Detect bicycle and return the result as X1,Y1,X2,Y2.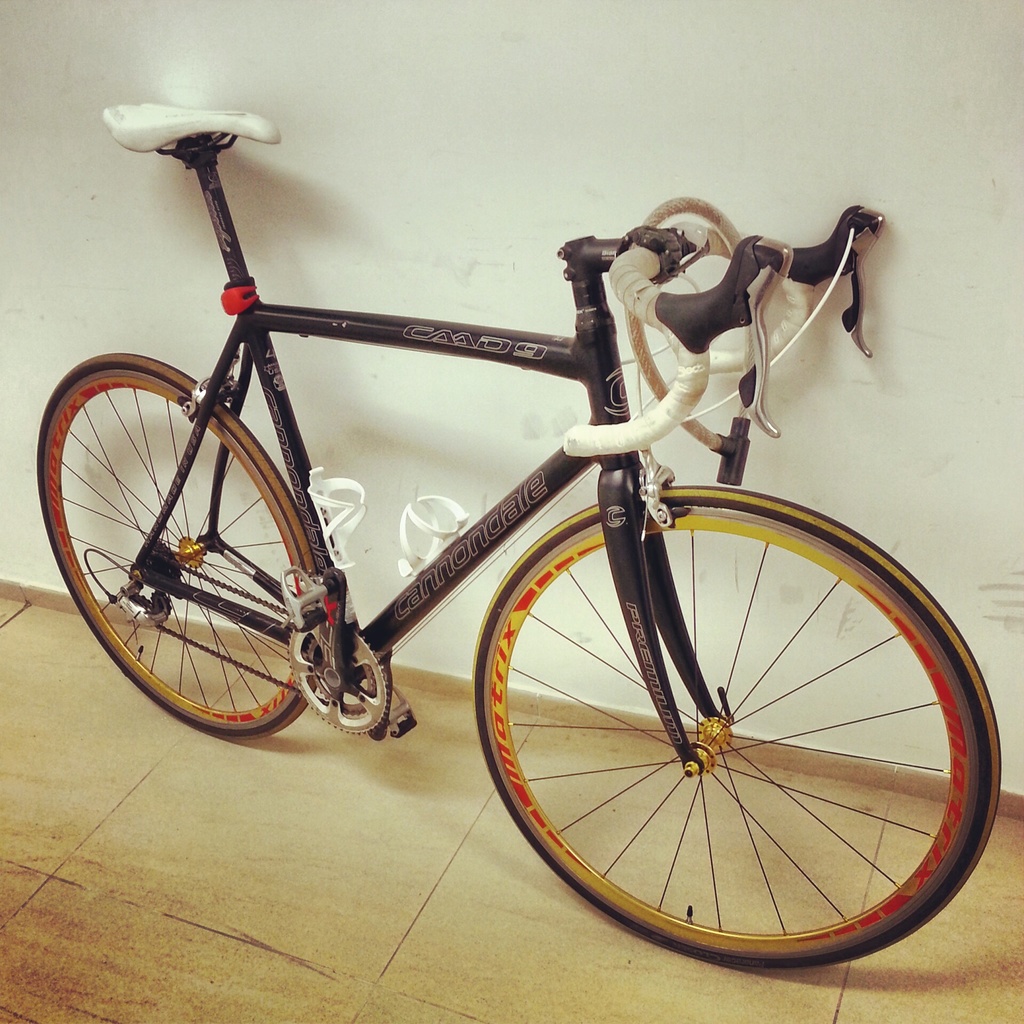
26,90,994,980.
